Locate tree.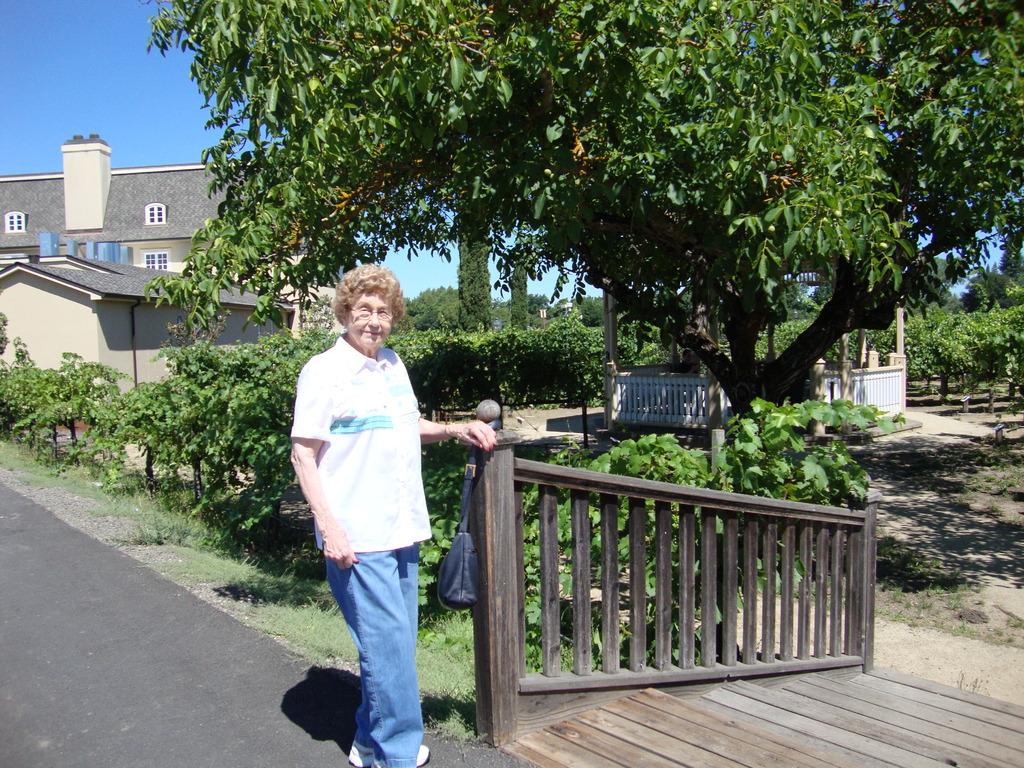
Bounding box: locate(1001, 227, 1021, 282).
